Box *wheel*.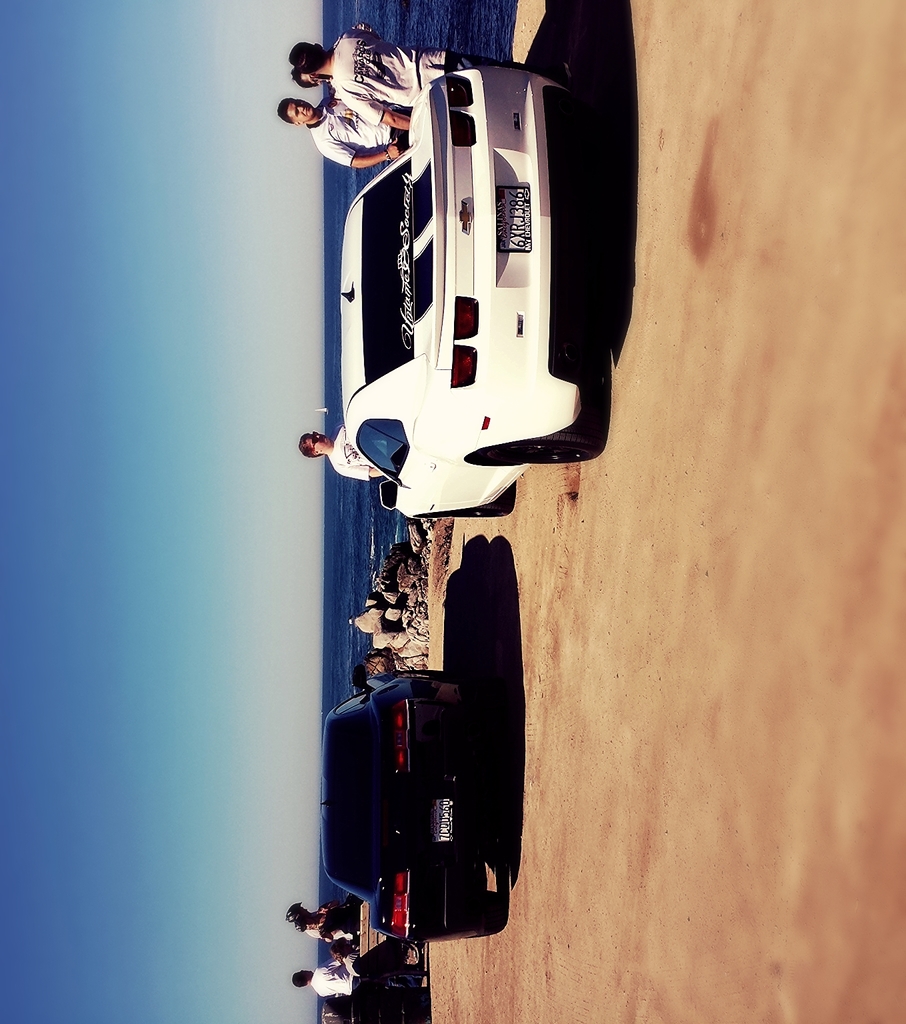
(470, 888, 510, 939).
